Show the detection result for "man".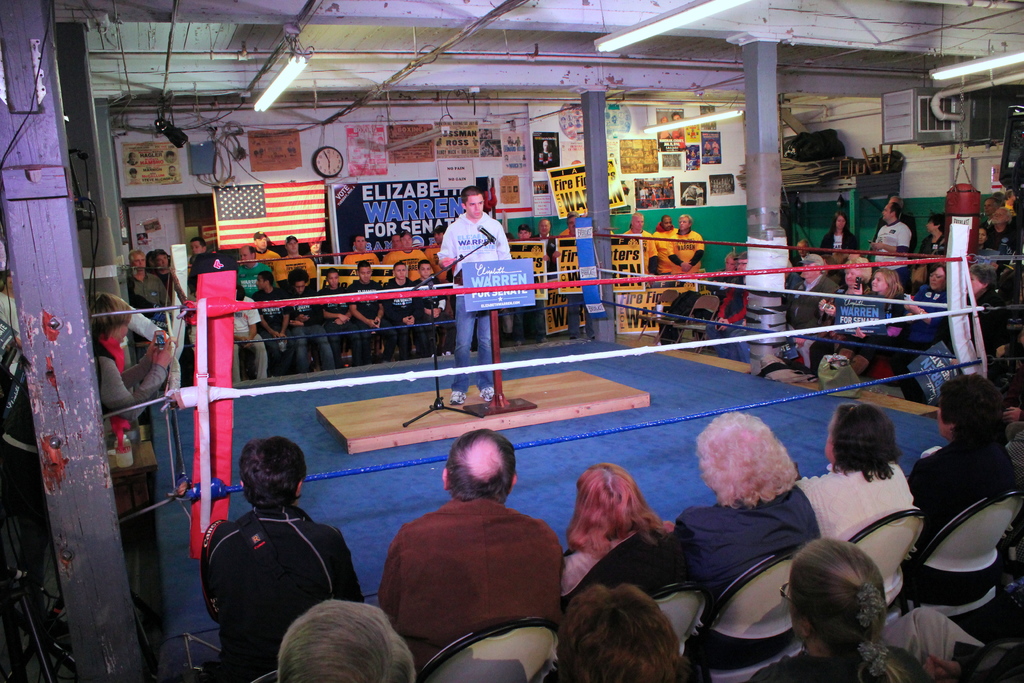
bbox=[126, 167, 142, 185].
